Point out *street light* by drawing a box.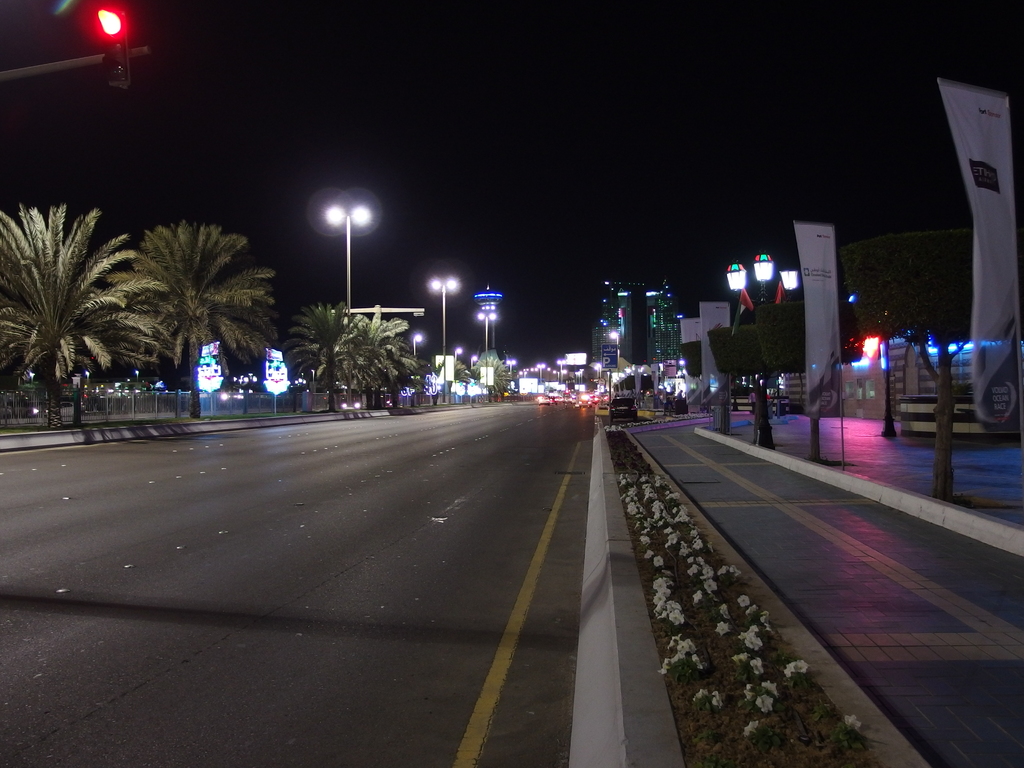
191,369,218,420.
